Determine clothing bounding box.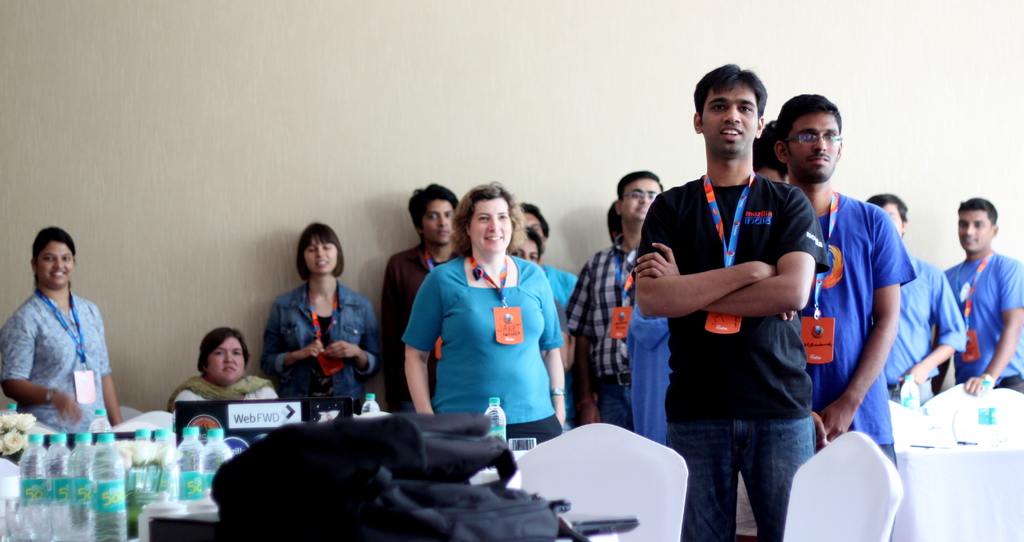
Determined: region(550, 268, 580, 306).
